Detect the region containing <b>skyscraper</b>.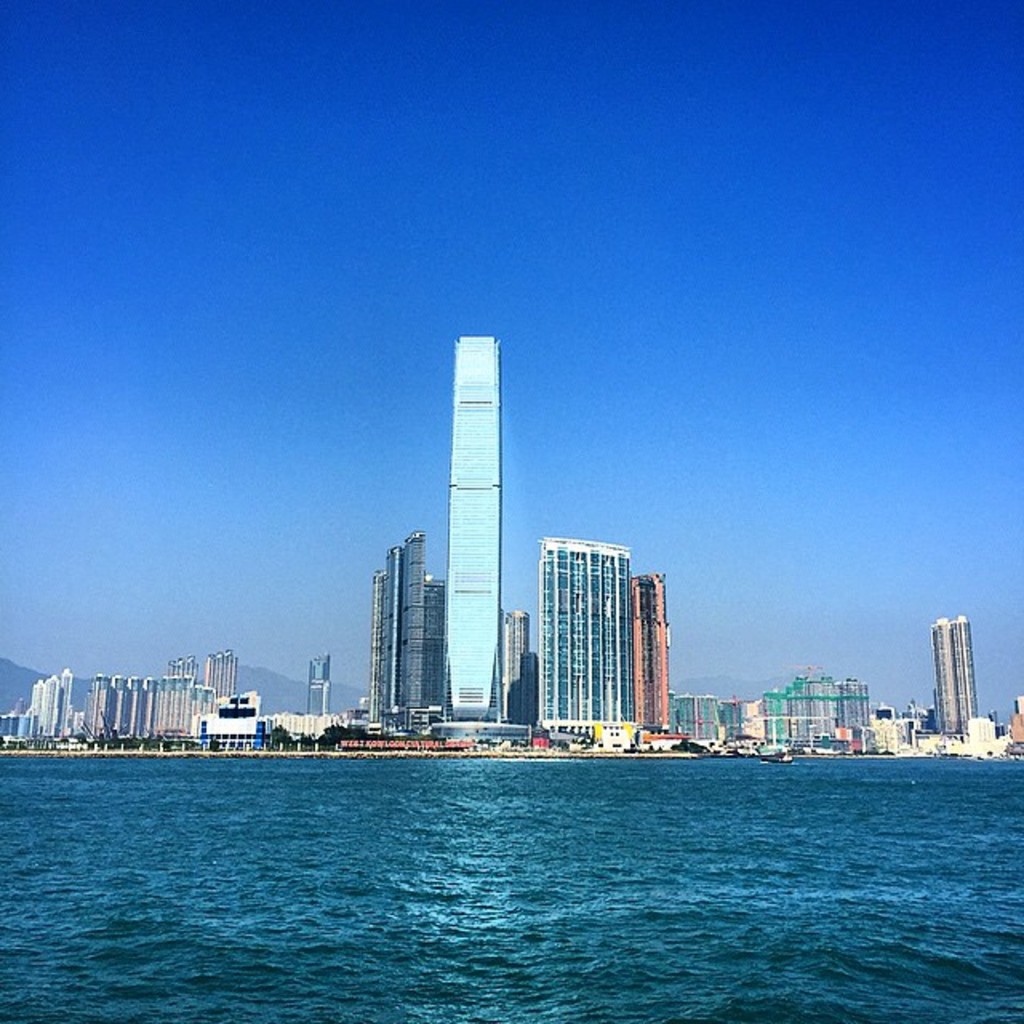
499, 605, 526, 720.
